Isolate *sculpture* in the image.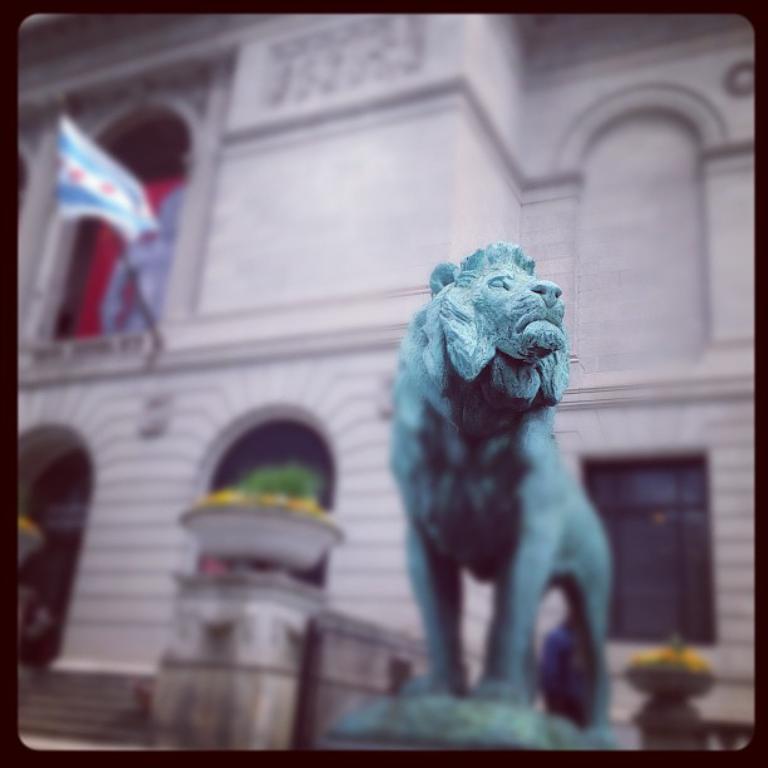
Isolated region: {"left": 376, "top": 240, "right": 612, "bottom": 715}.
